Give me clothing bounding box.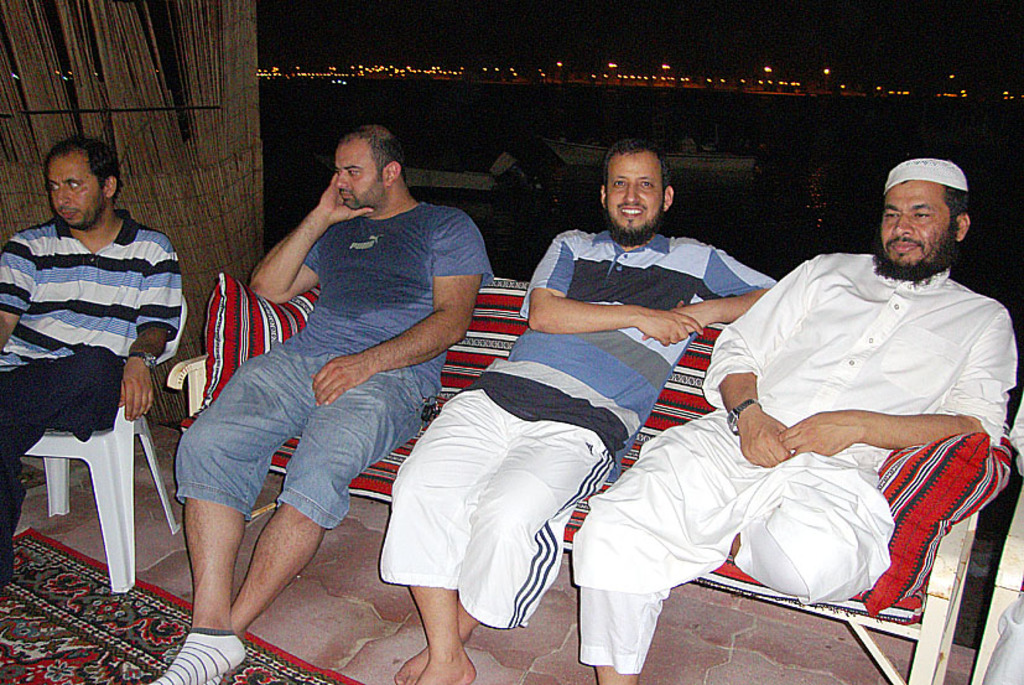
(left=0, top=206, right=183, bottom=592).
